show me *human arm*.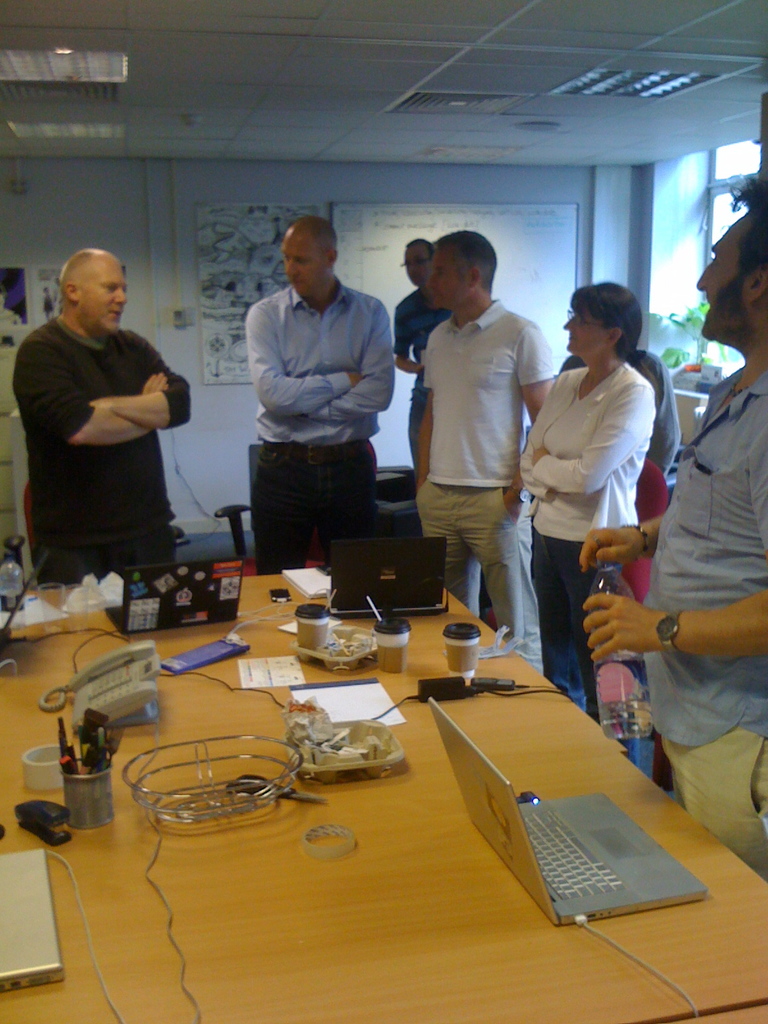
*human arm* is here: rect(650, 359, 683, 477).
